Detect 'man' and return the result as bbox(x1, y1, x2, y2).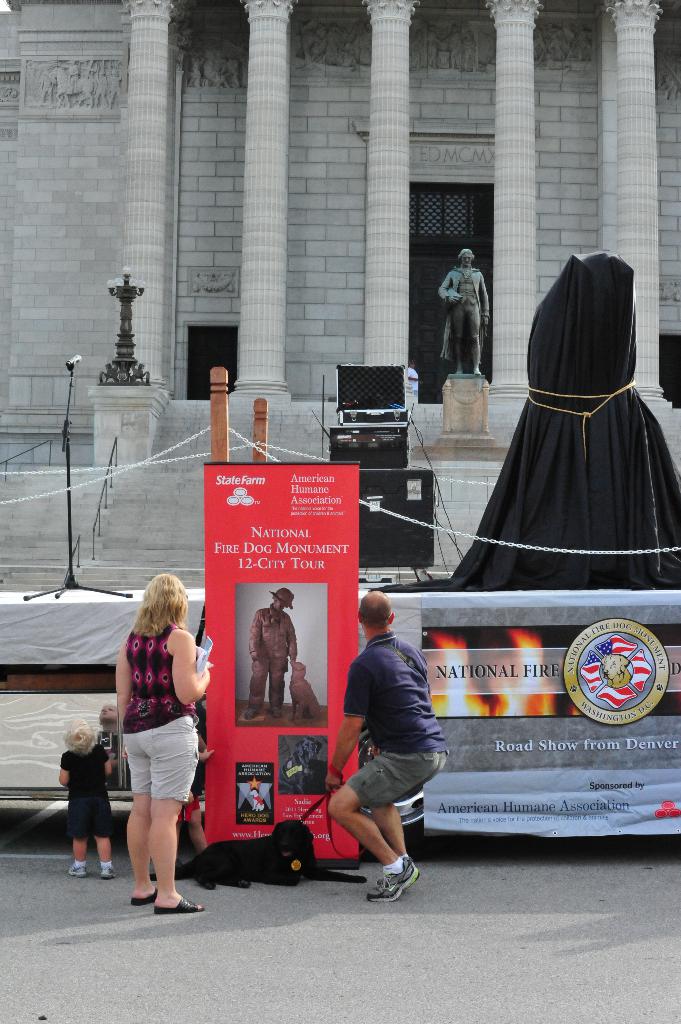
bbox(440, 250, 492, 371).
